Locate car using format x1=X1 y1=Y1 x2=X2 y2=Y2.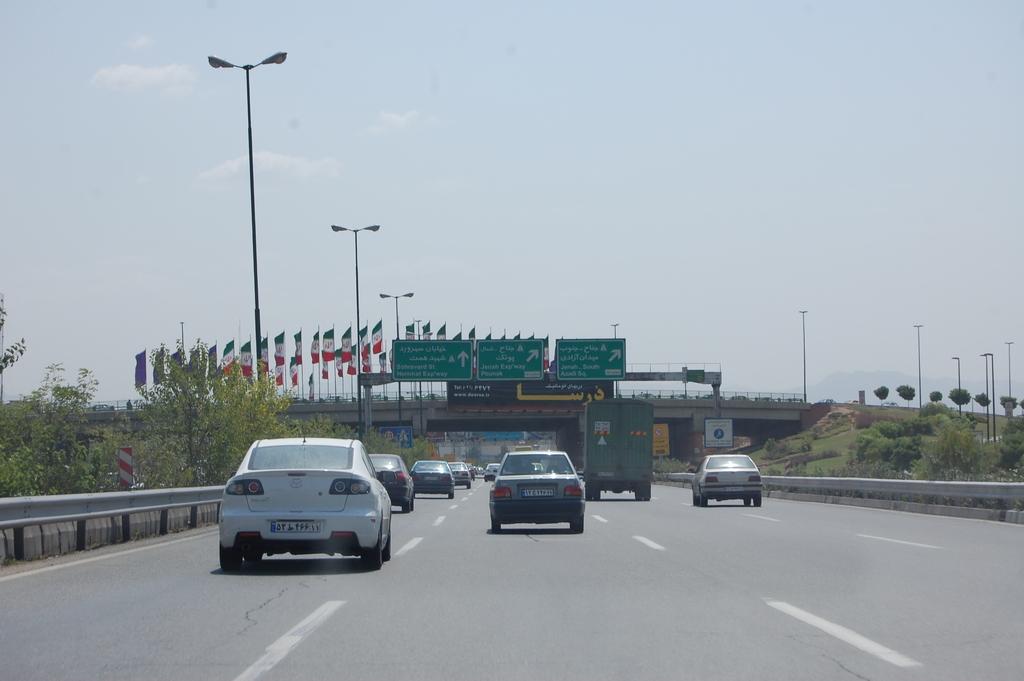
x1=490 y1=447 x2=584 y2=532.
